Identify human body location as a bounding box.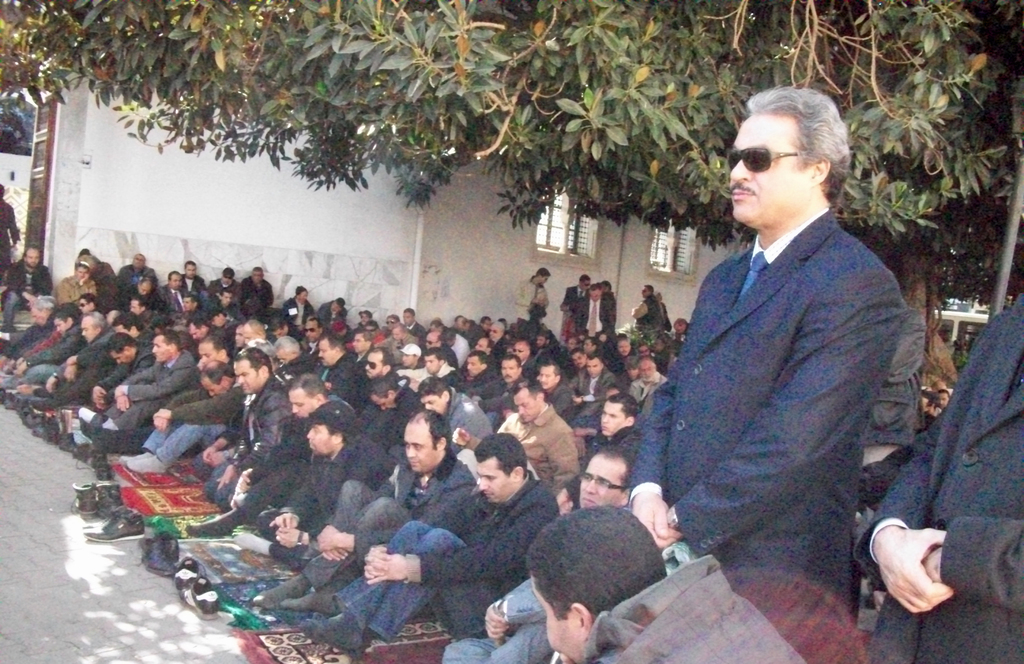
region(51, 266, 92, 308).
